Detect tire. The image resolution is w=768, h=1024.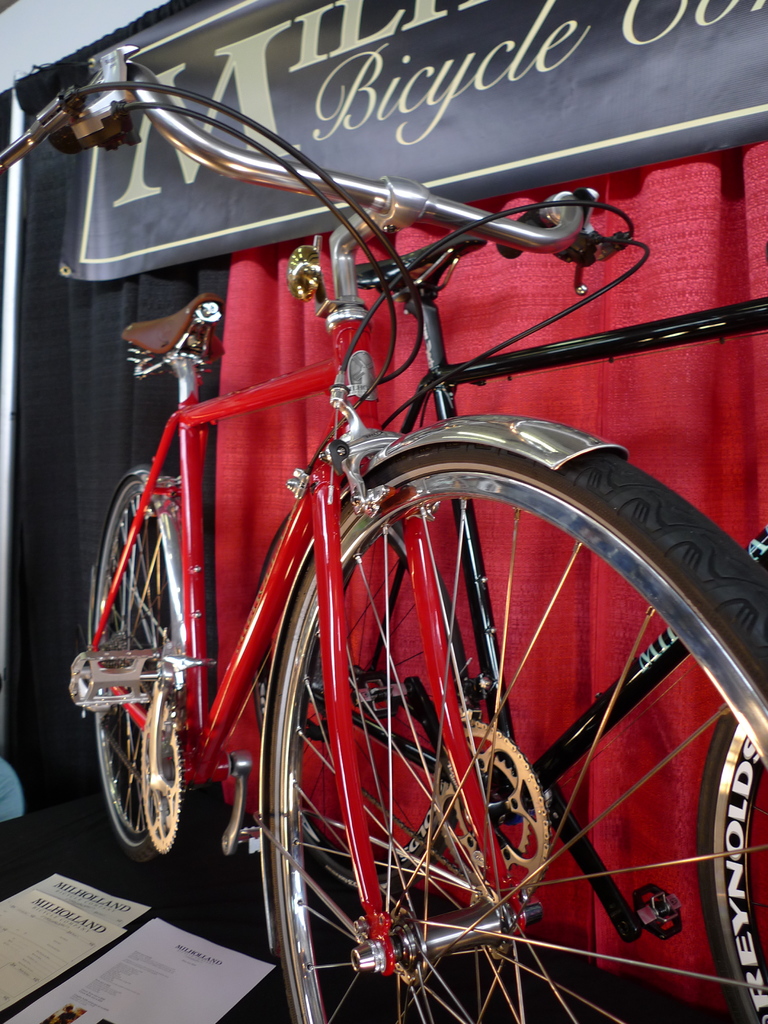
[692, 703, 767, 1023].
